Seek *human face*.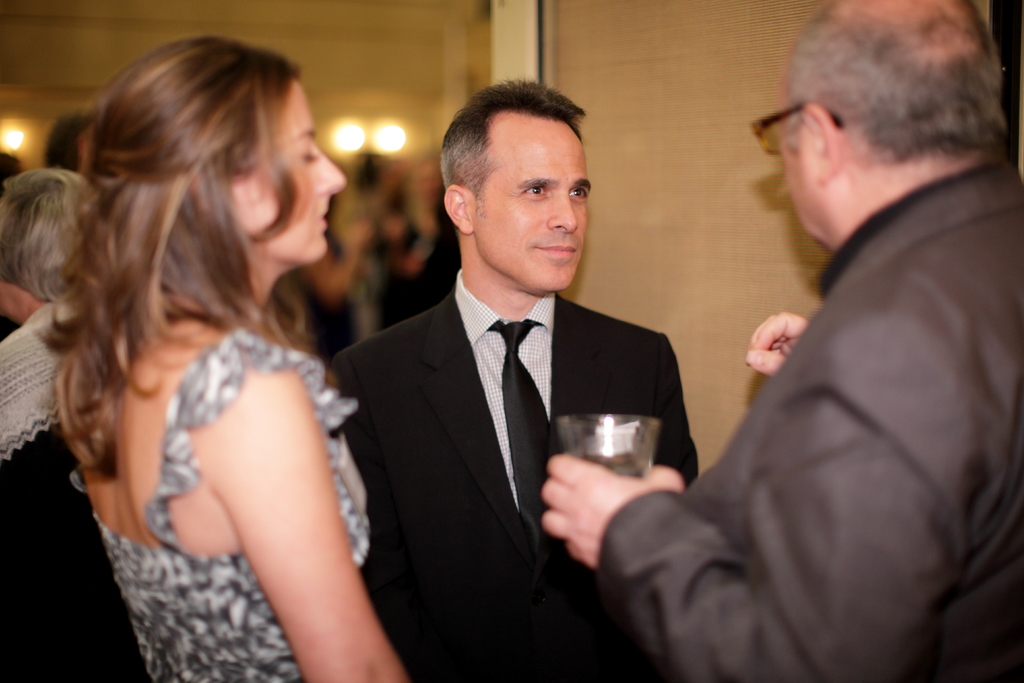
bbox=[473, 114, 588, 290].
